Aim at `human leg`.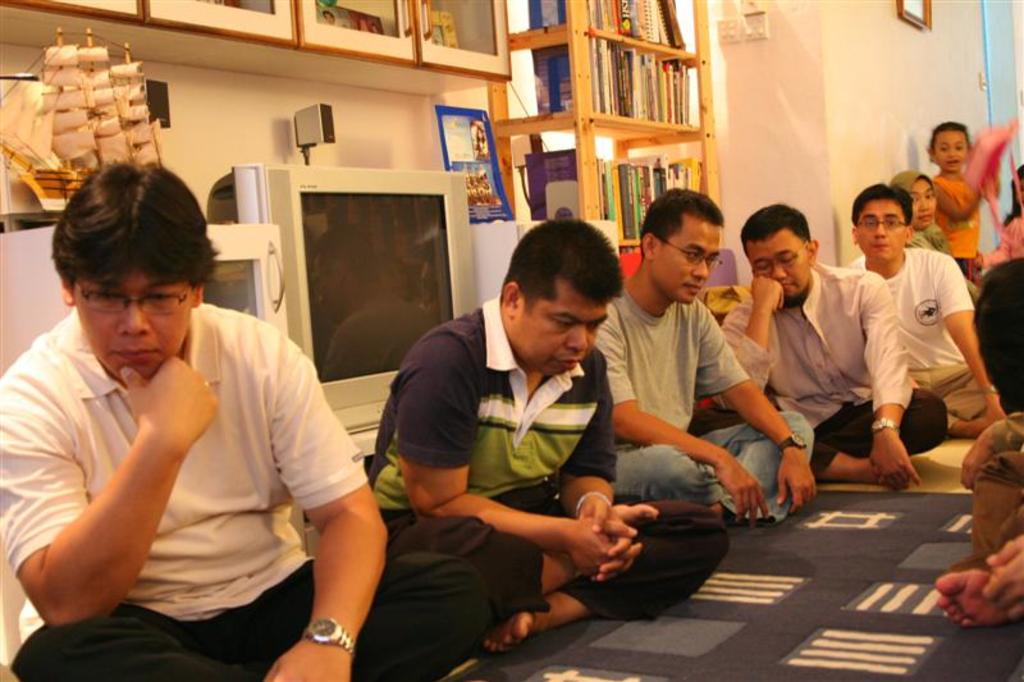
Aimed at pyautogui.locateOnScreen(618, 434, 700, 504).
